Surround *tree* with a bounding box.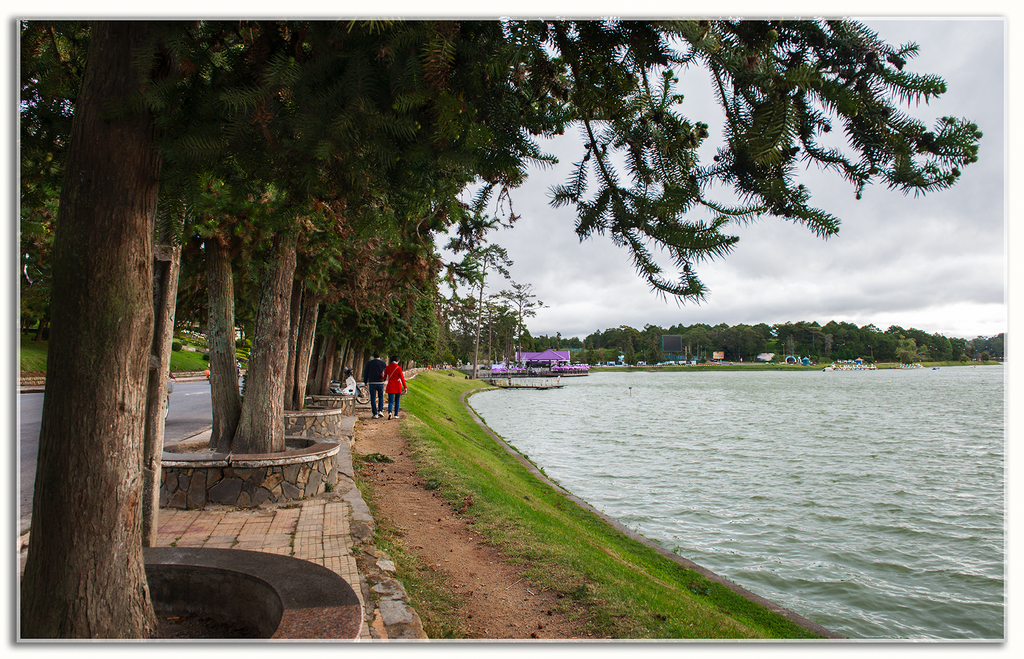
crop(483, 276, 548, 370).
